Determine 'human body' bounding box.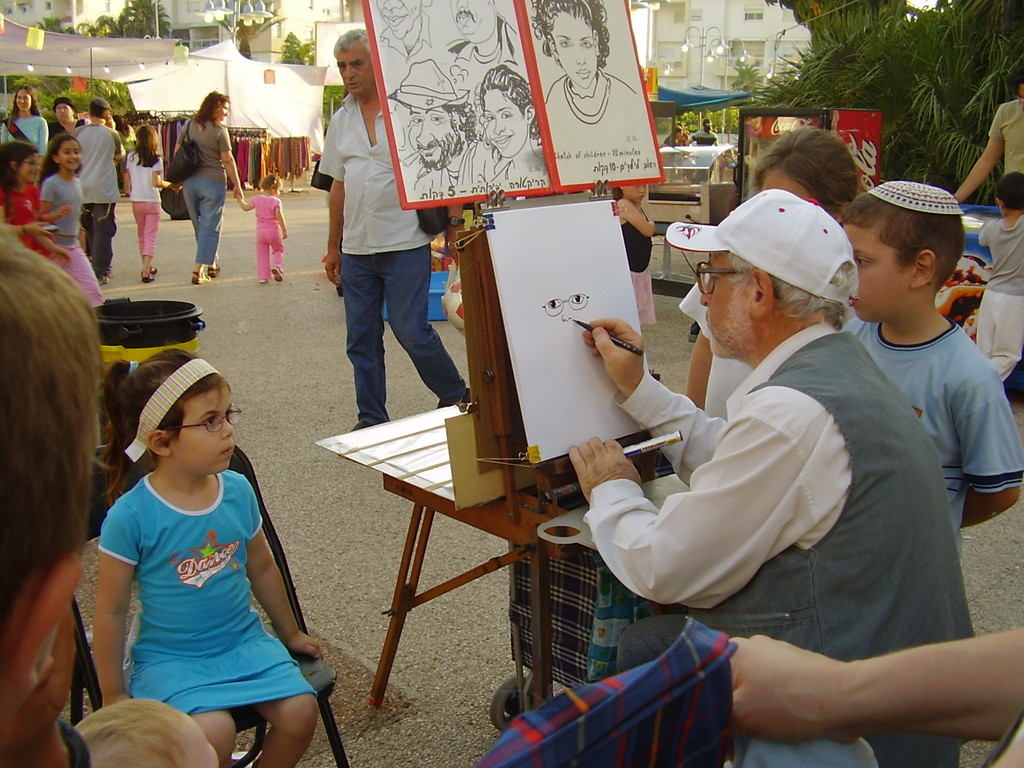
Determined: [left=390, top=58, right=477, bottom=204].
